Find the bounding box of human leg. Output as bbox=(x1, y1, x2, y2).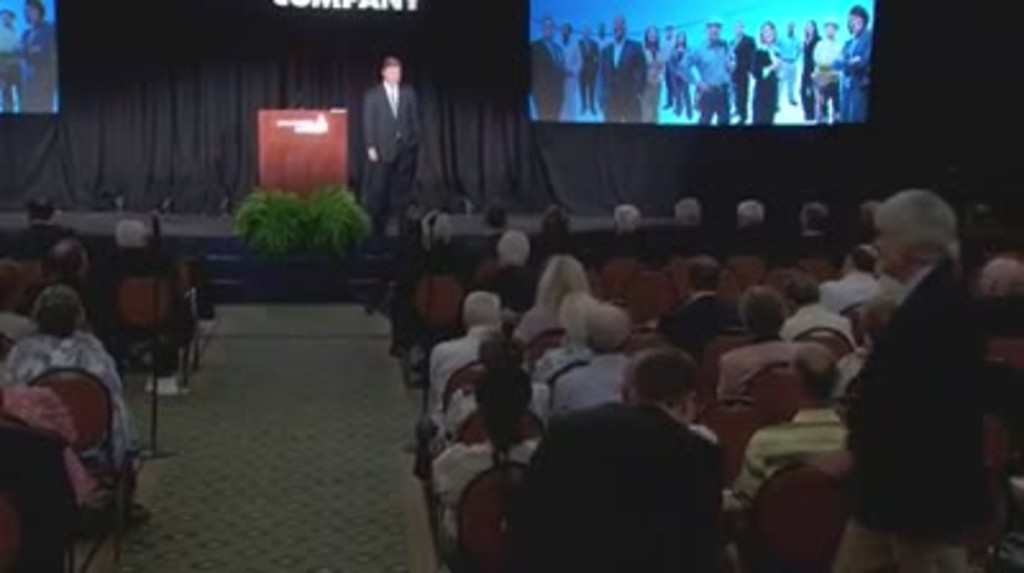
bbox=(392, 153, 415, 220).
